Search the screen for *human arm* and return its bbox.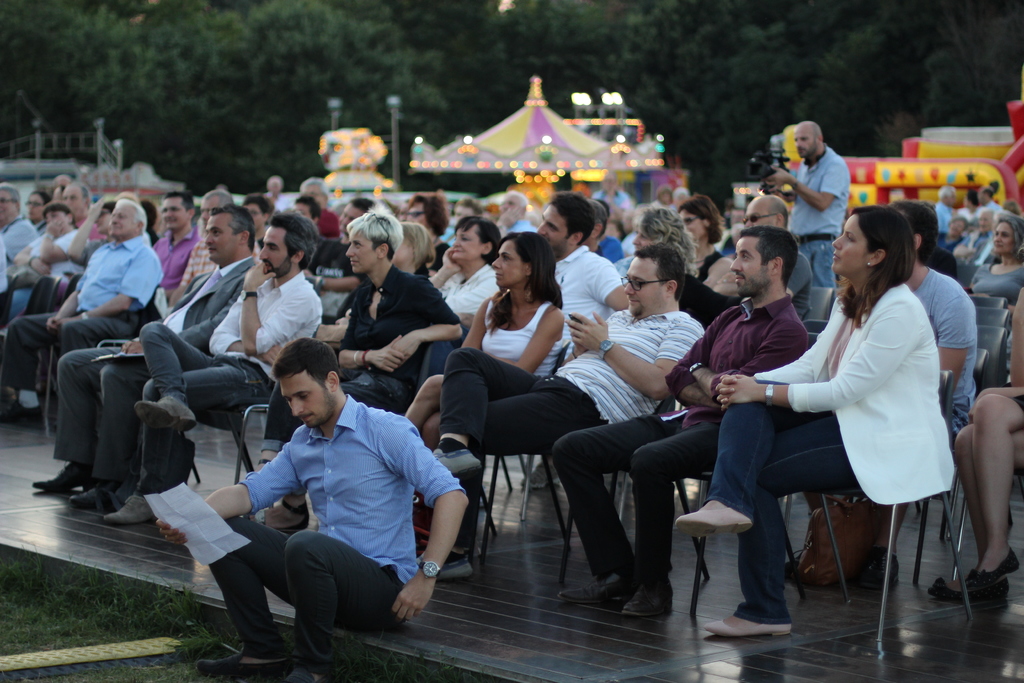
Found: [left=691, top=322, right=803, bottom=396].
